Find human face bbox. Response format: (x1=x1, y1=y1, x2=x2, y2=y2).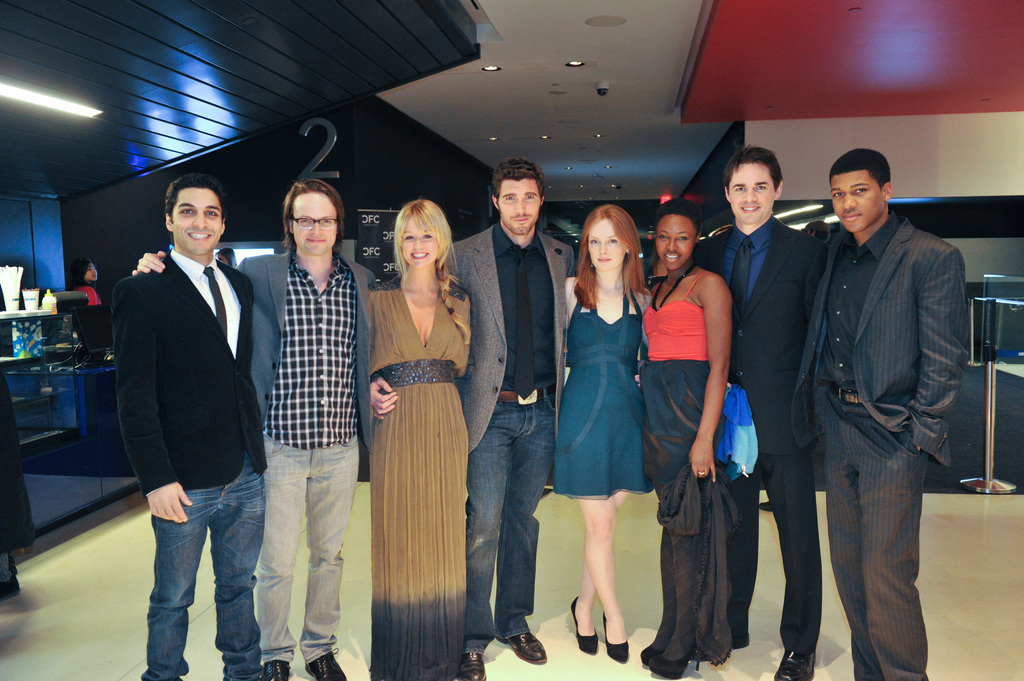
(x1=652, y1=216, x2=695, y2=272).
